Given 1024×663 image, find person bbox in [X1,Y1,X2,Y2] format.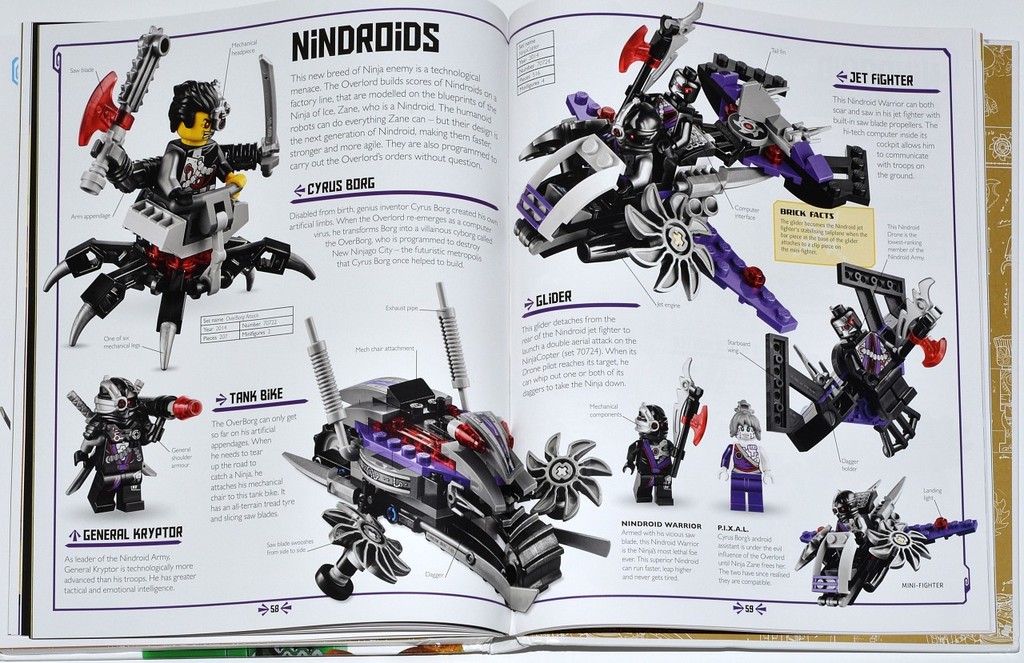
[156,78,231,207].
